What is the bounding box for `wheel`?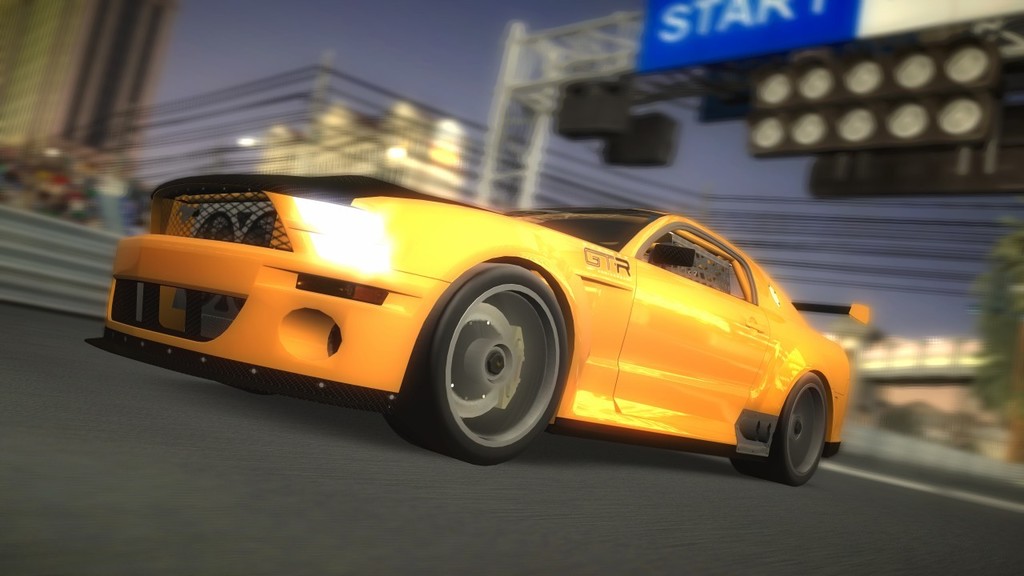
774,370,835,486.
